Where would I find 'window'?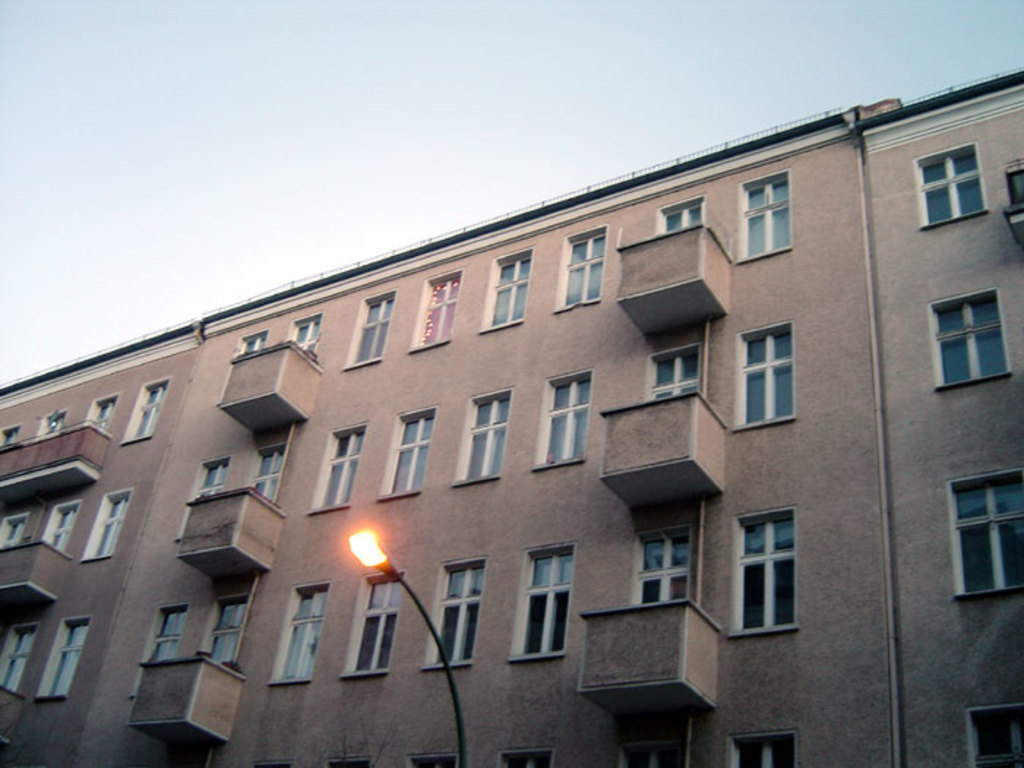
At box=[486, 249, 532, 326].
